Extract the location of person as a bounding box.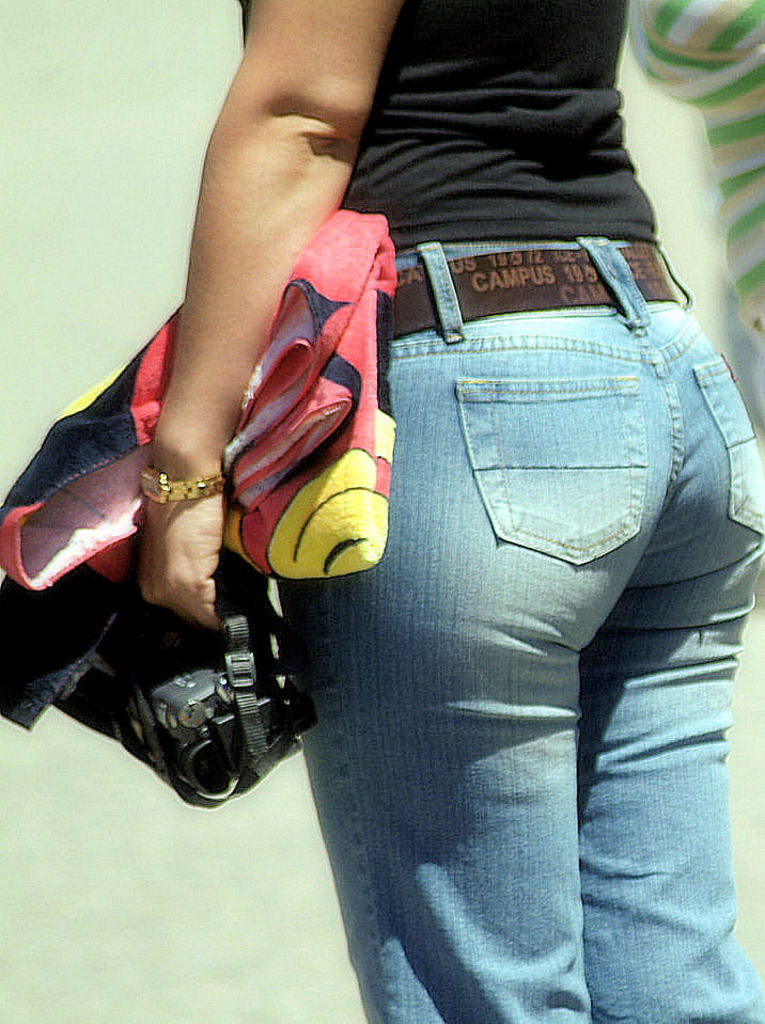
rect(615, 0, 764, 436).
